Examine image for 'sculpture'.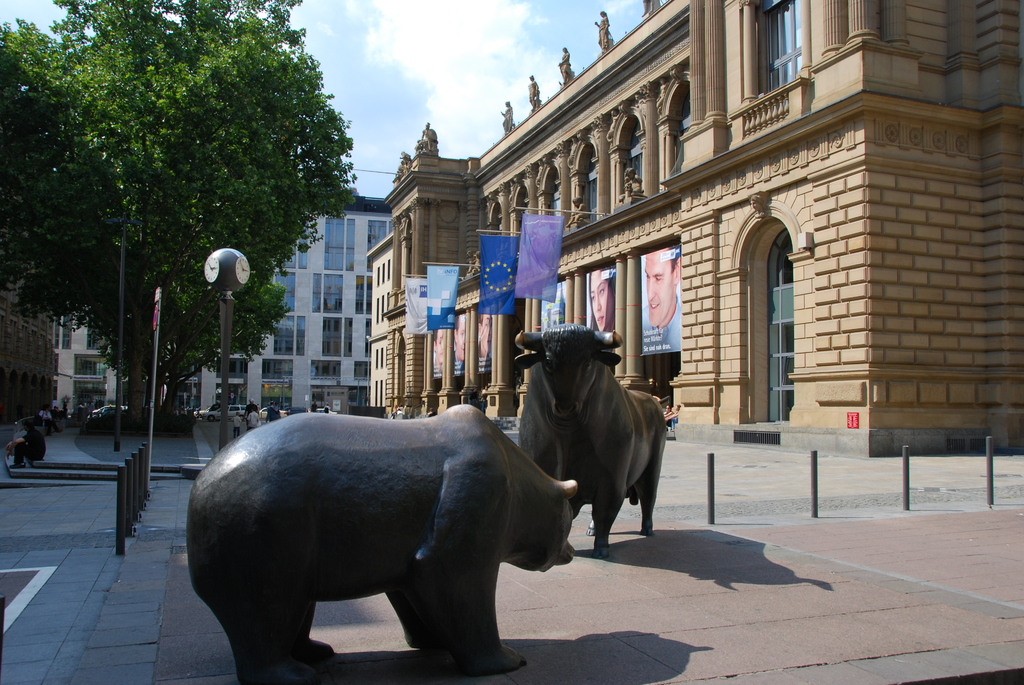
Examination result: bbox(172, 400, 623, 684).
